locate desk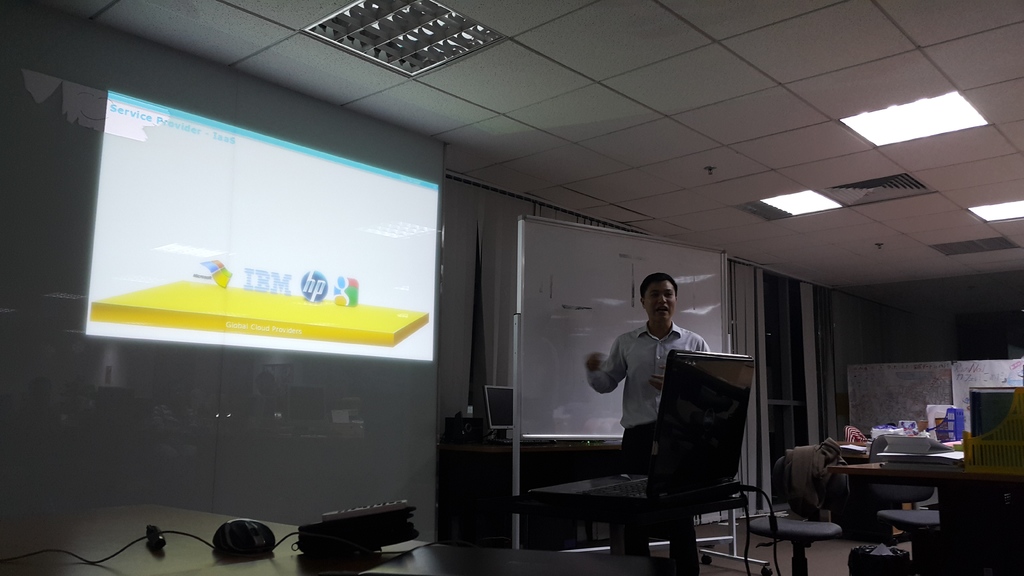
box=[0, 506, 673, 575]
